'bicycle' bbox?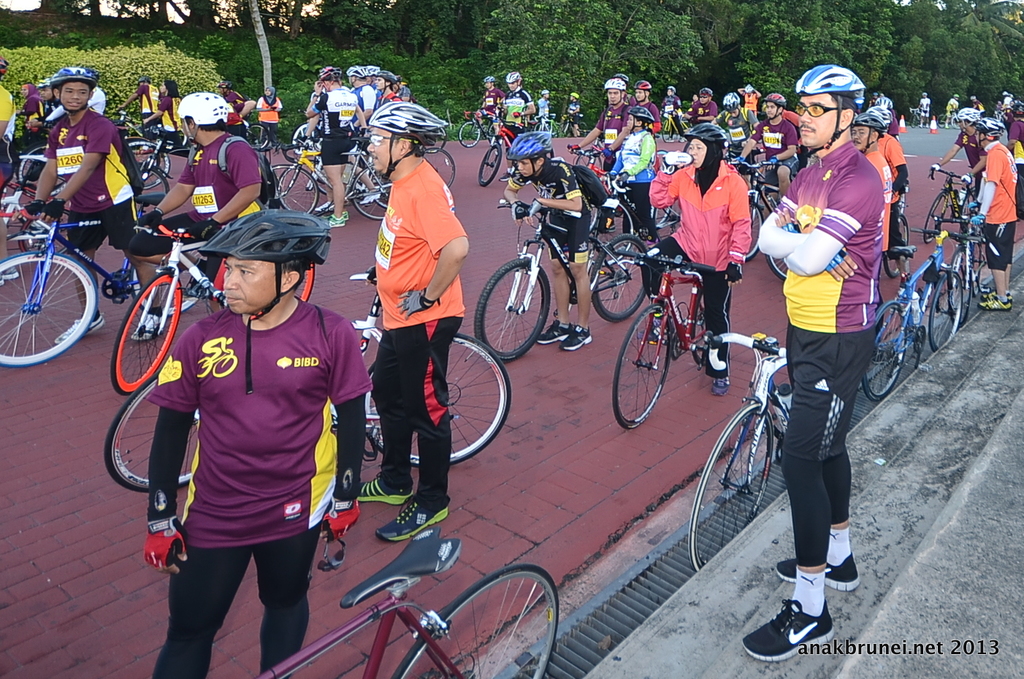
[x1=723, y1=157, x2=783, y2=265]
